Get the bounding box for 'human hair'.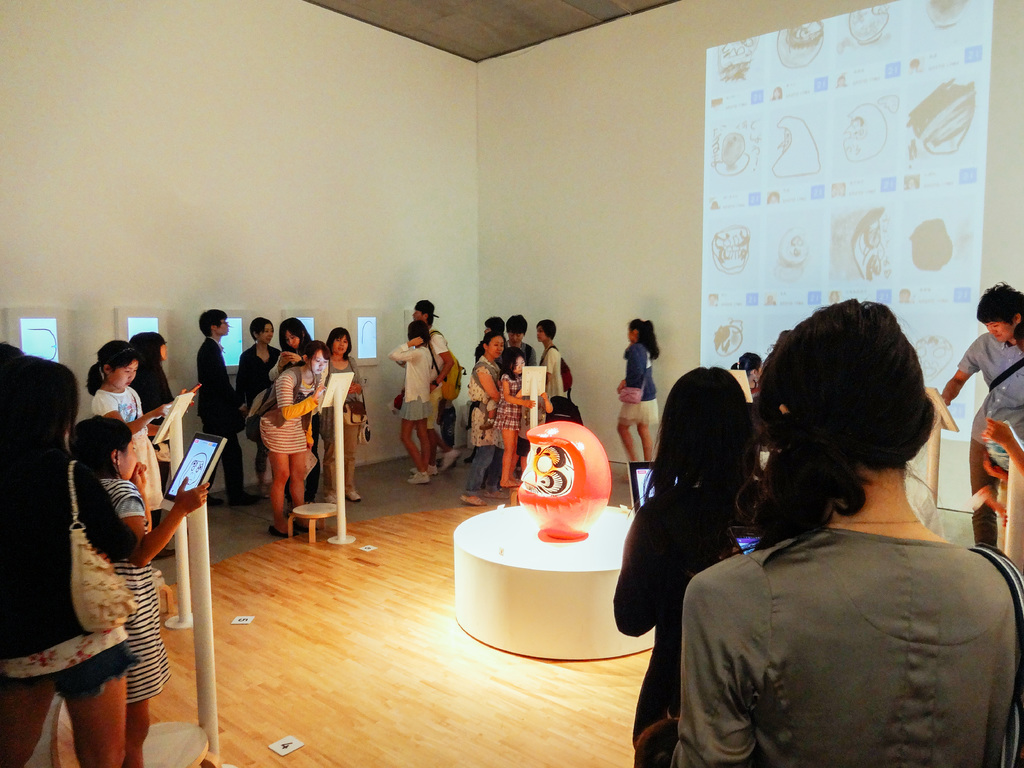
region(326, 326, 352, 360).
